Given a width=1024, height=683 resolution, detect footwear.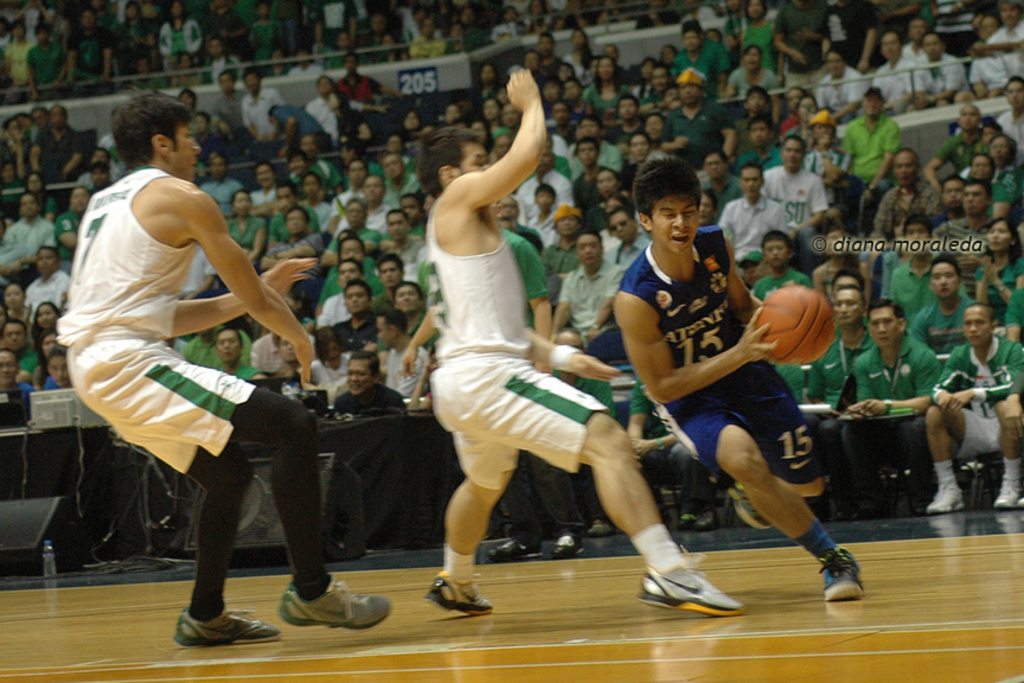
crop(825, 556, 860, 600).
